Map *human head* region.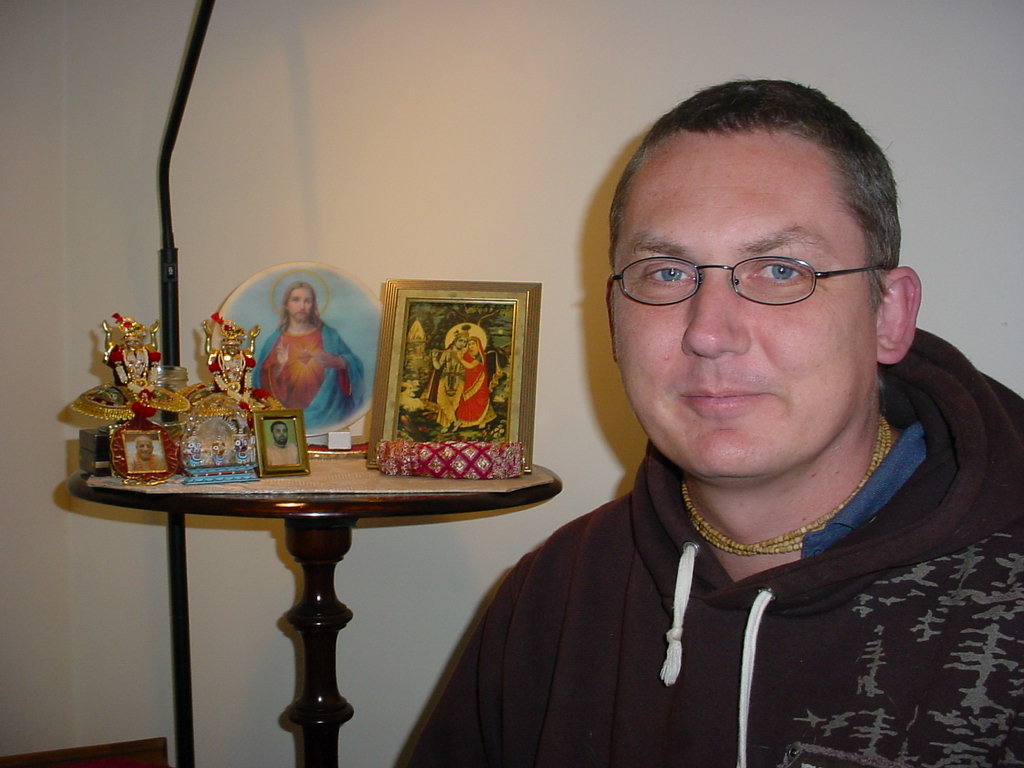
Mapped to region(466, 335, 482, 357).
